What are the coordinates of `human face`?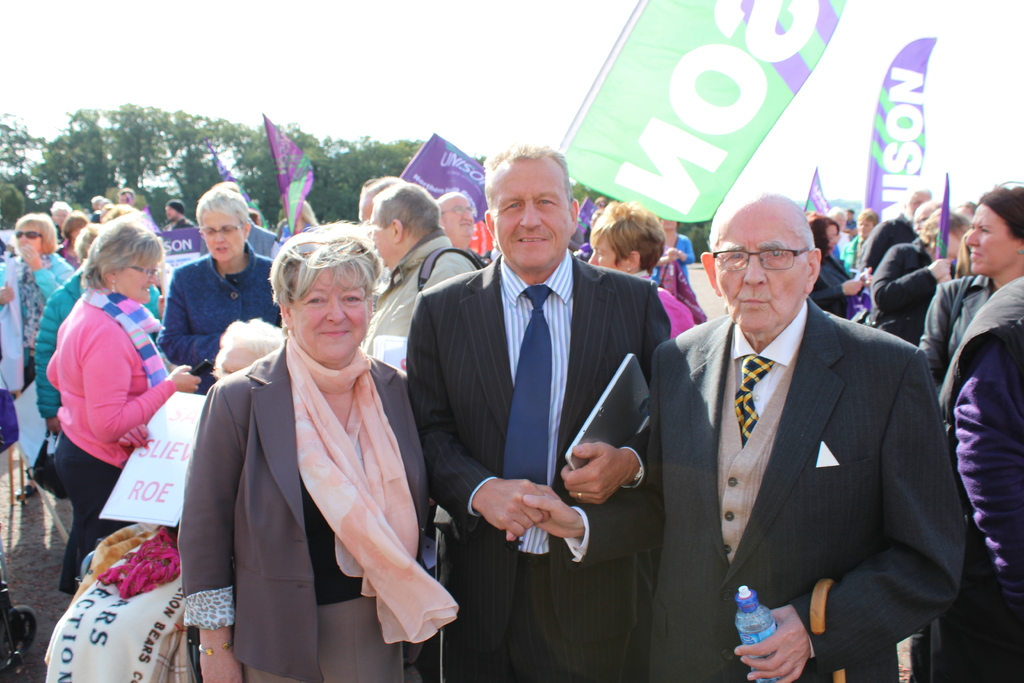
15,221,44,258.
